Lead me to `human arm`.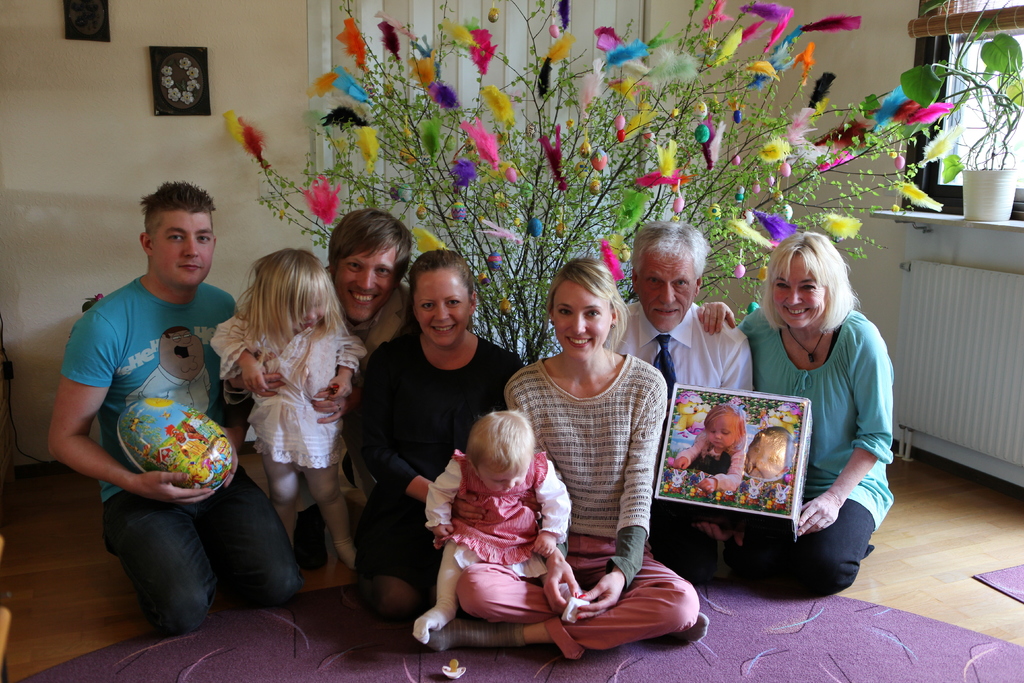
Lead to <region>348, 346, 432, 505</region>.
